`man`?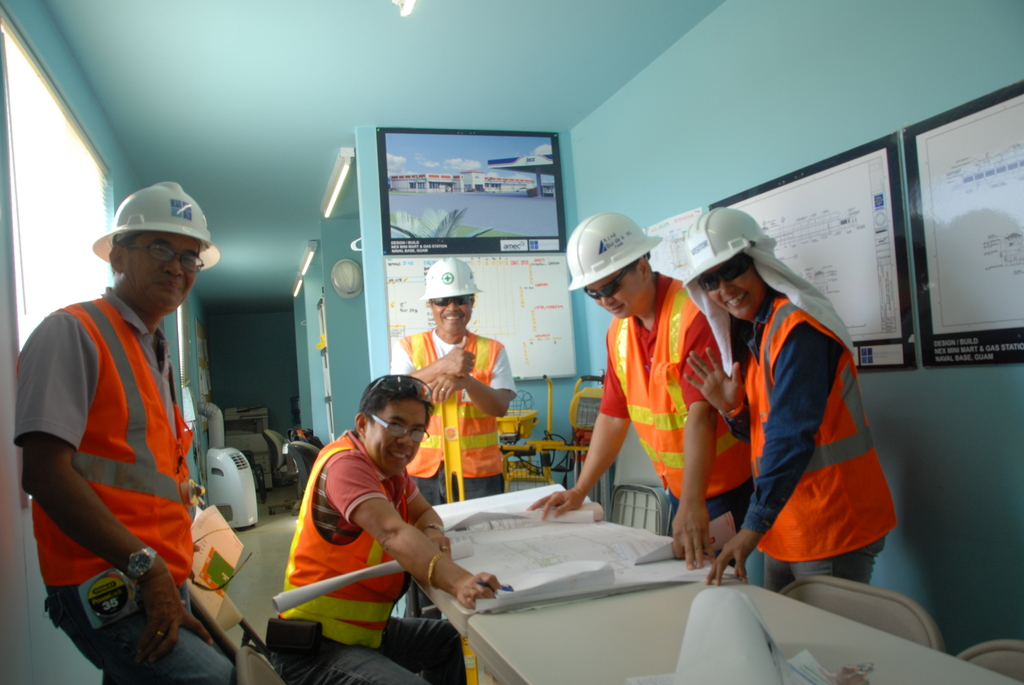
region(524, 213, 748, 569)
